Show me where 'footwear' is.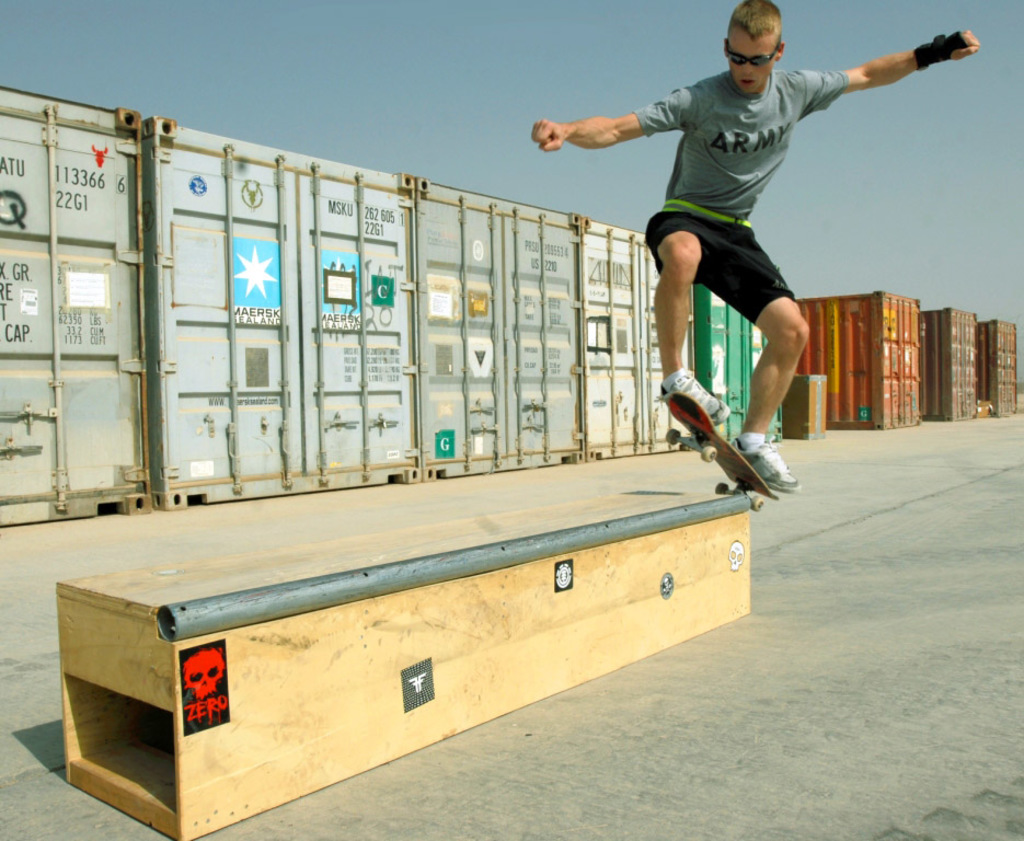
'footwear' is at 663:362:733:430.
